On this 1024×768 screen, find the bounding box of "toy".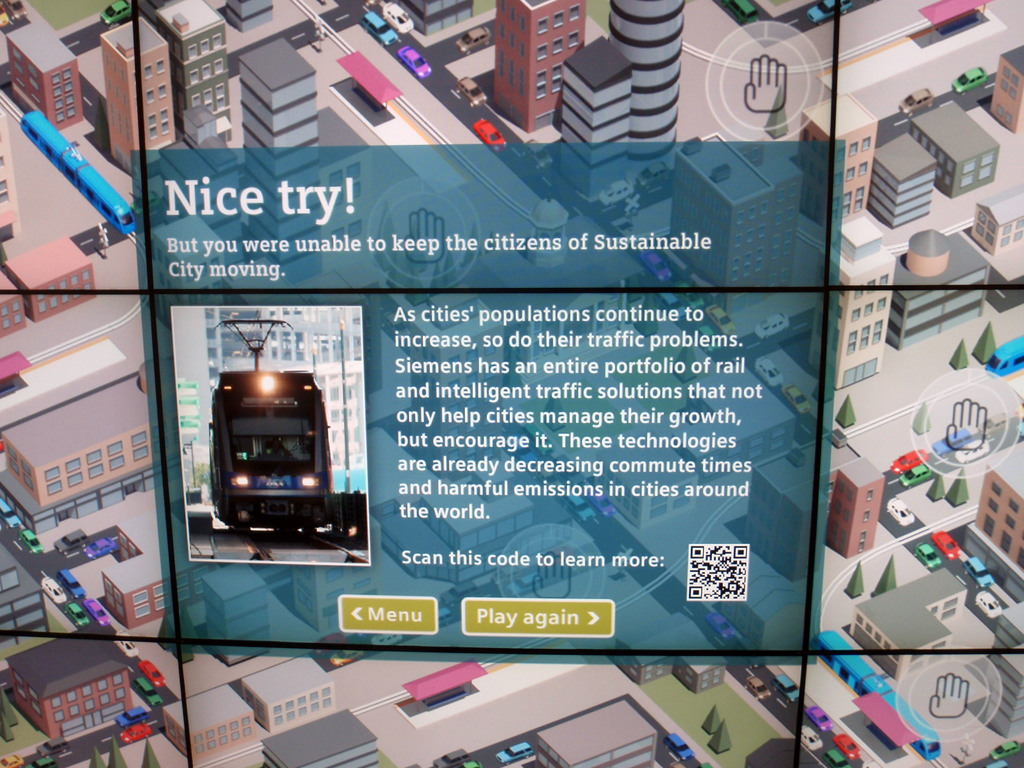
Bounding box: select_region(93, 597, 115, 629).
